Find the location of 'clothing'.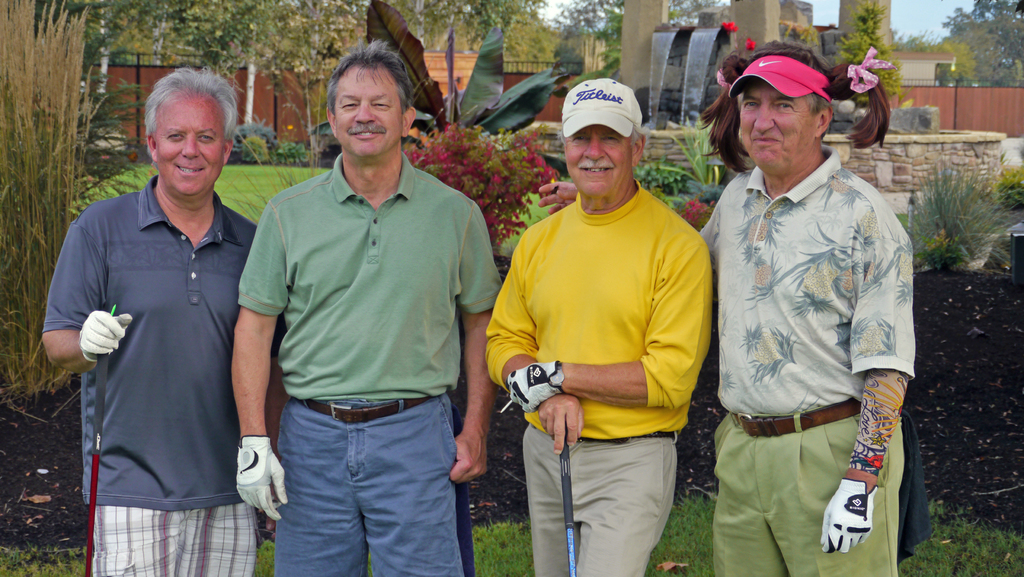
Location: bbox=[479, 179, 730, 576].
